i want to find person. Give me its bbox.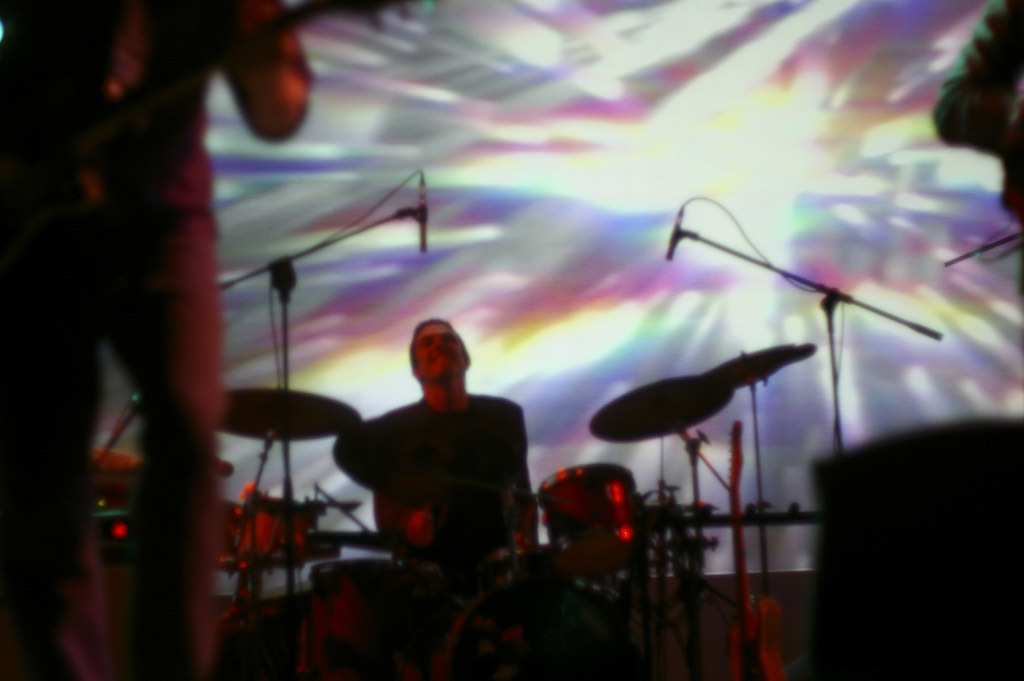
0,0,316,680.
